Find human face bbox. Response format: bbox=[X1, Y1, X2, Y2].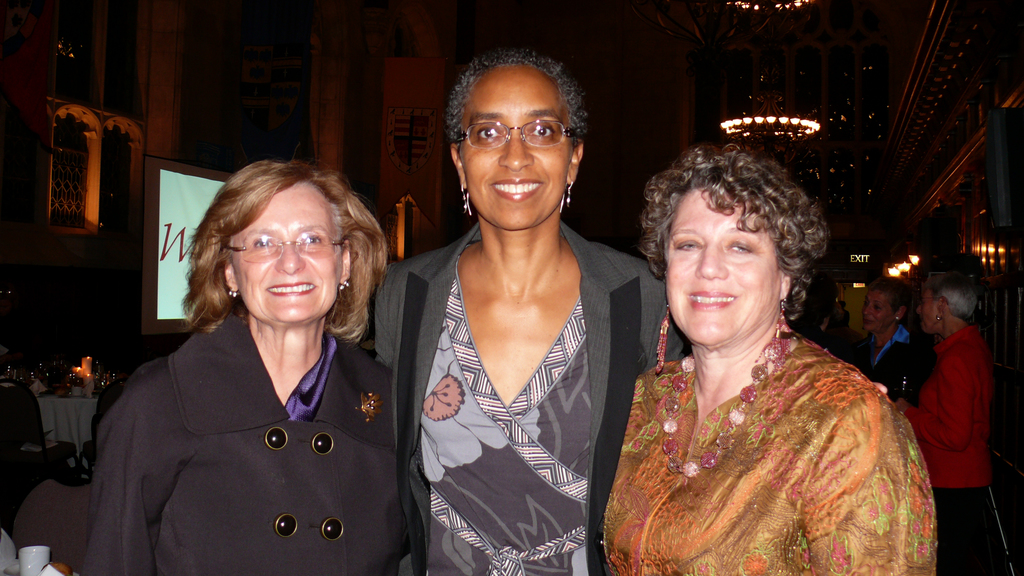
bbox=[921, 284, 936, 330].
